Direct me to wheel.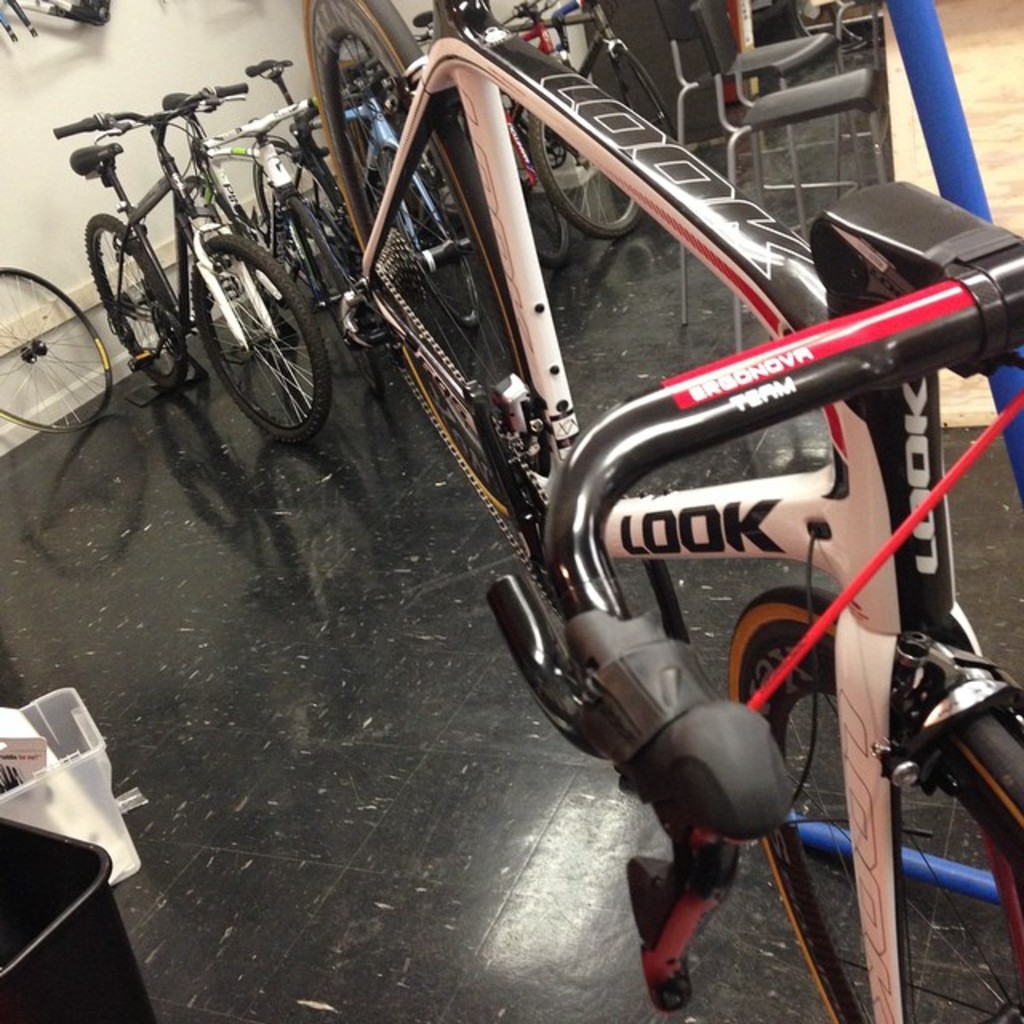
Direction: [619,51,680,138].
